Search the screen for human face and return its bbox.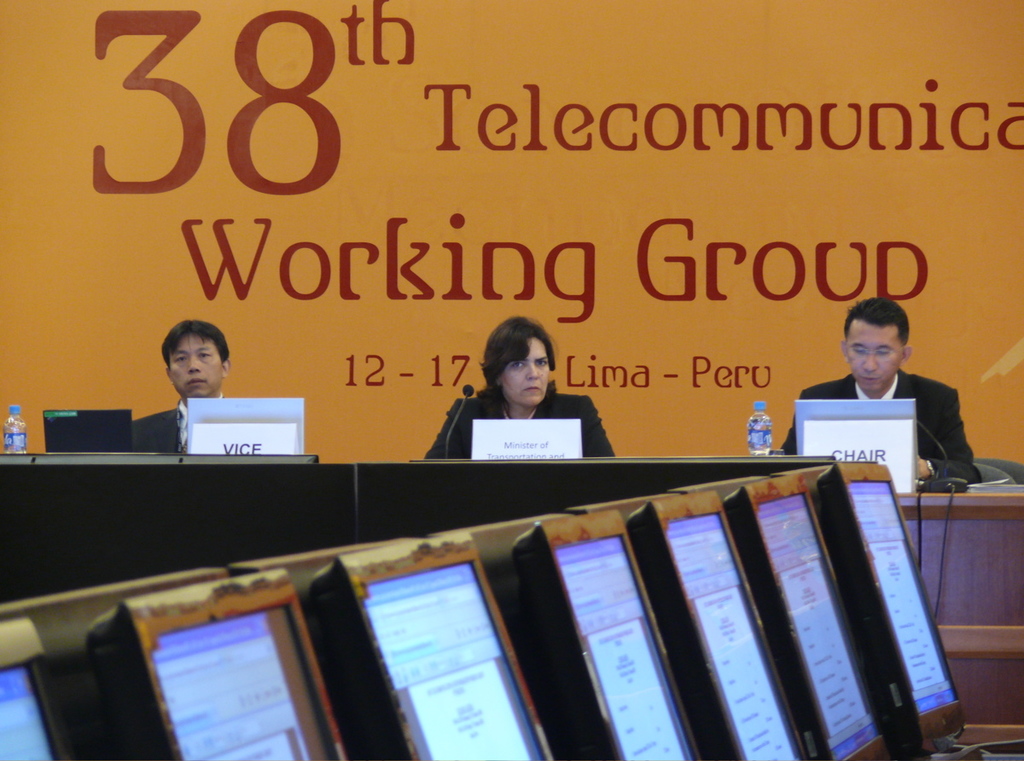
Found: 167:334:224:394.
